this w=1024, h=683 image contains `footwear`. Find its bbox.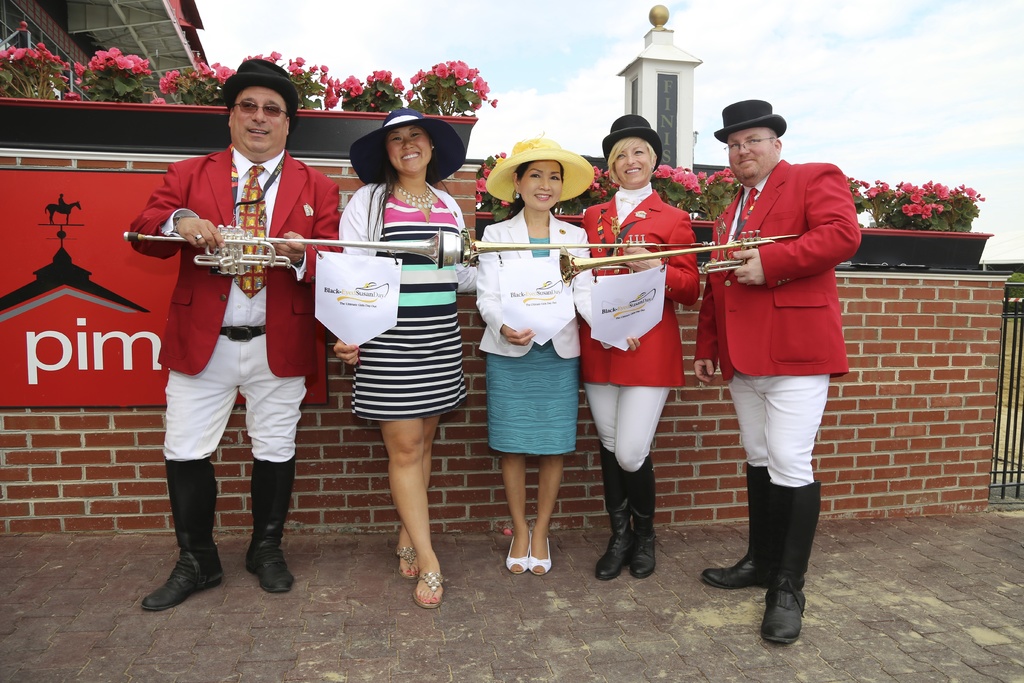
<box>412,571,445,610</box>.
